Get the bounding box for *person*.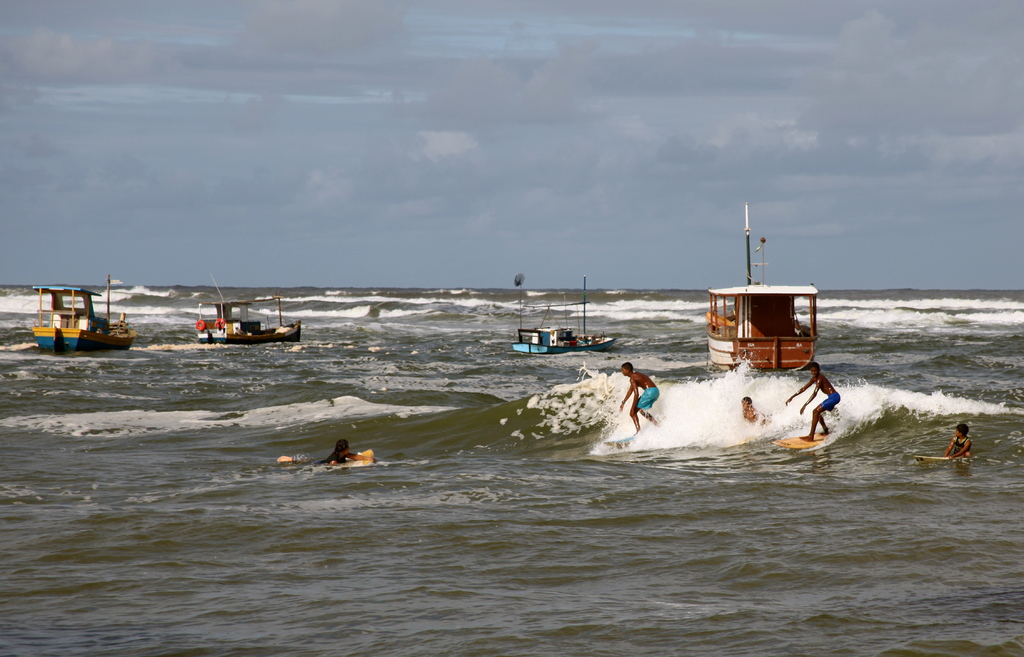
(784,360,843,444).
